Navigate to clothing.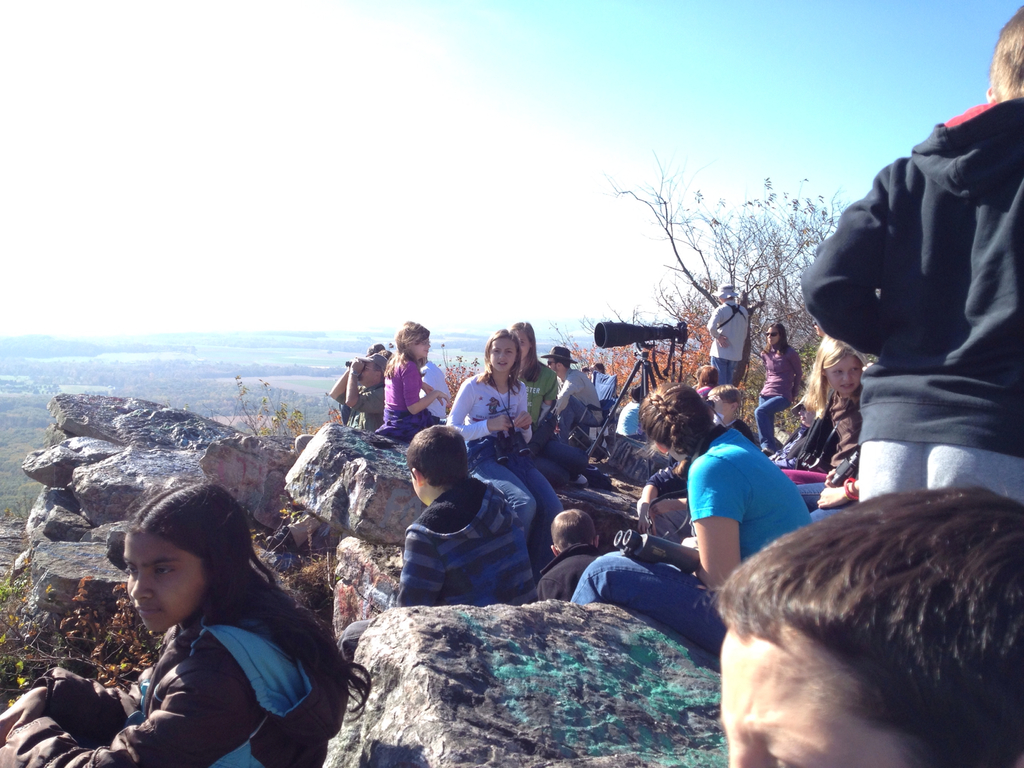
Navigation target: pyautogui.locateOnScreen(342, 475, 536, 665).
